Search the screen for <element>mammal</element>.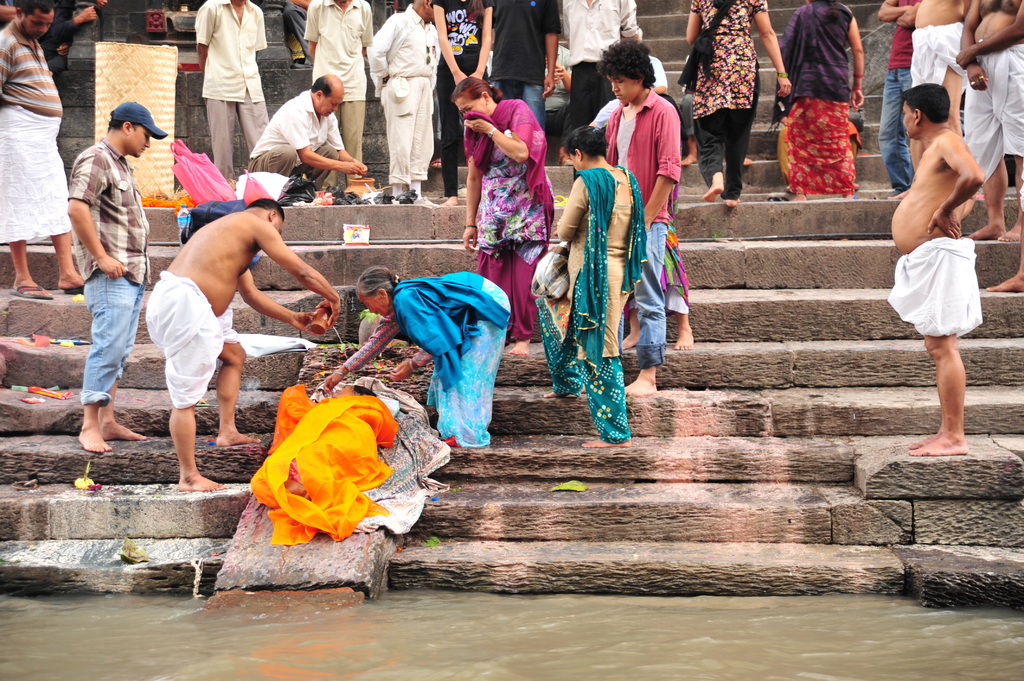
Found at box=[35, 0, 109, 63].
